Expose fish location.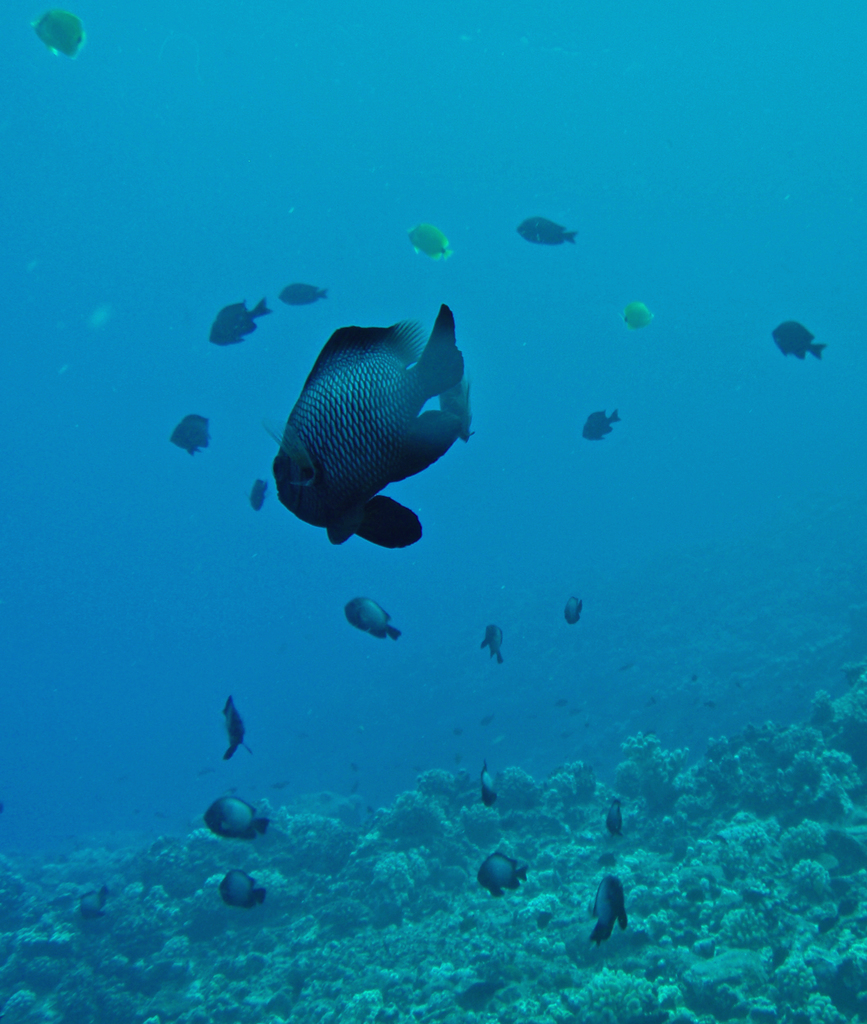
Exposed at {"left": 473, "top": 847, "right": 529, "bottom": 896}.
